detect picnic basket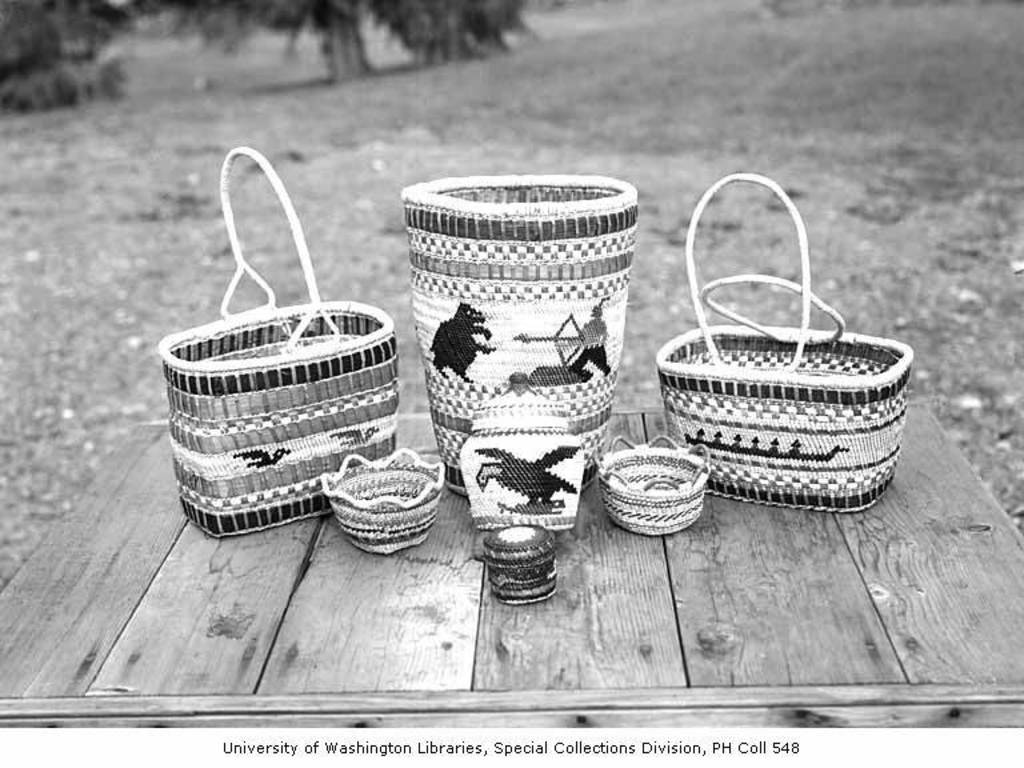
bbox=[155, 145, 397, 540]
